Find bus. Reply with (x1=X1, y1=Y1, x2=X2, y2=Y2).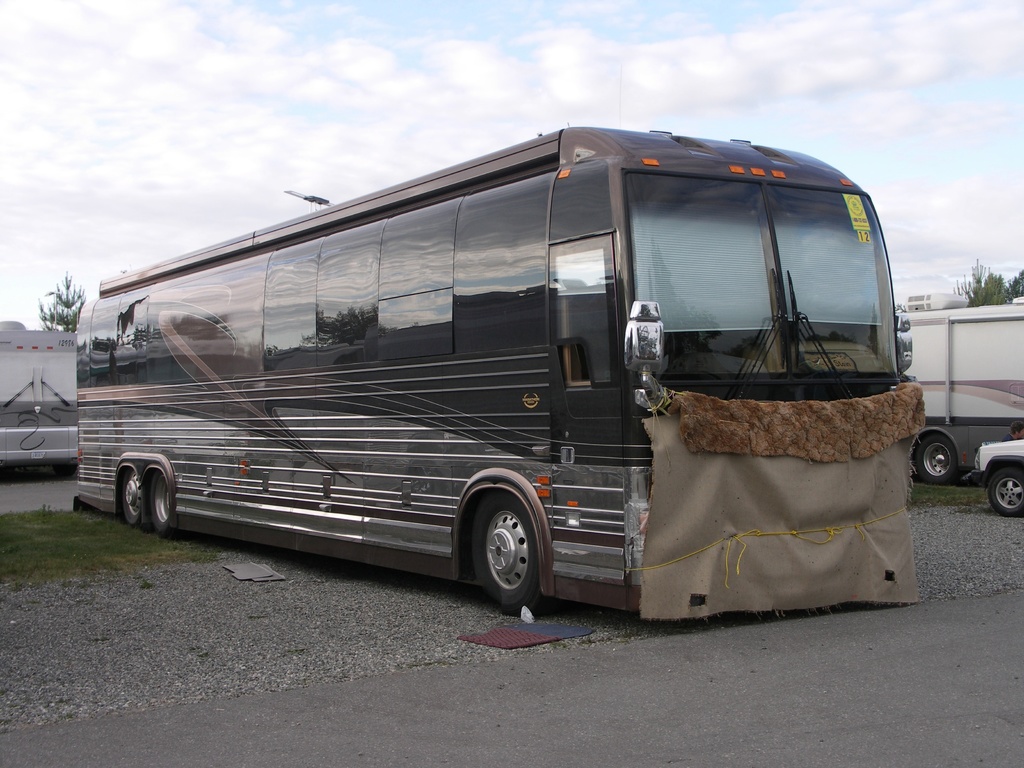
(x1=74, y1=124, x2=923, y2=621).
